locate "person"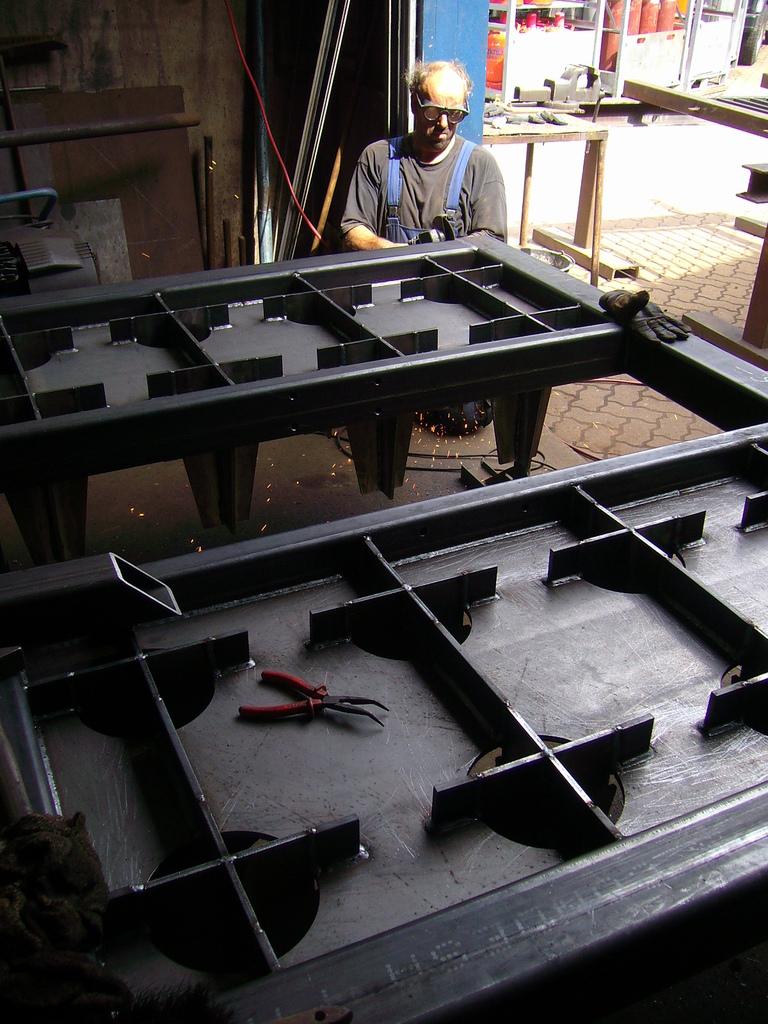
[x1=342, y1=73, x2=531, y2=240]
